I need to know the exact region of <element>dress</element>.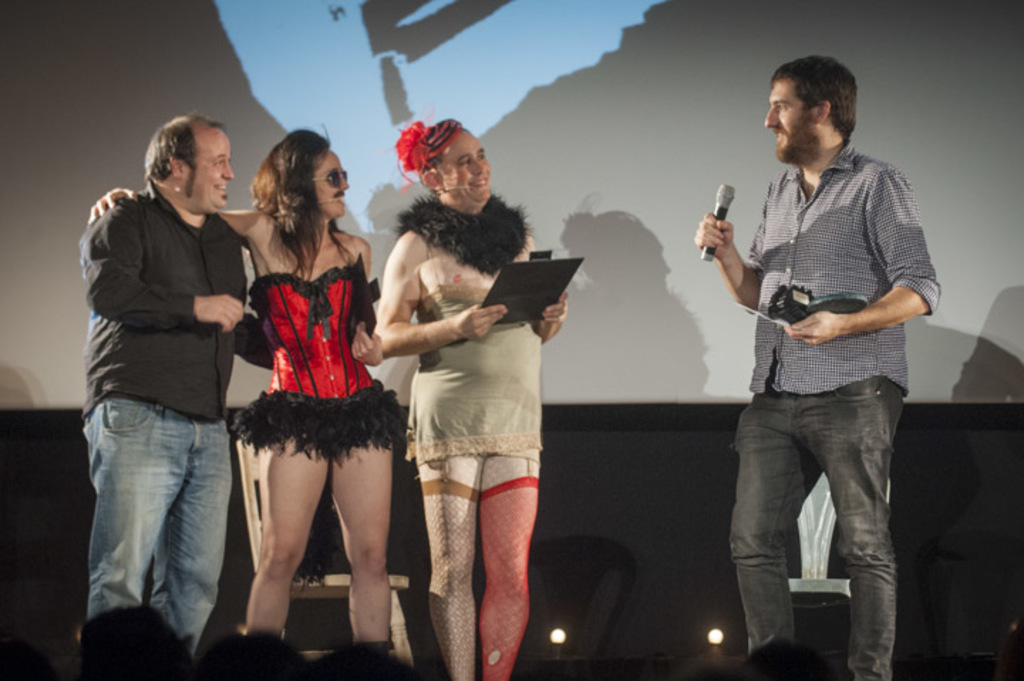
Region: 411,286,542,459.
